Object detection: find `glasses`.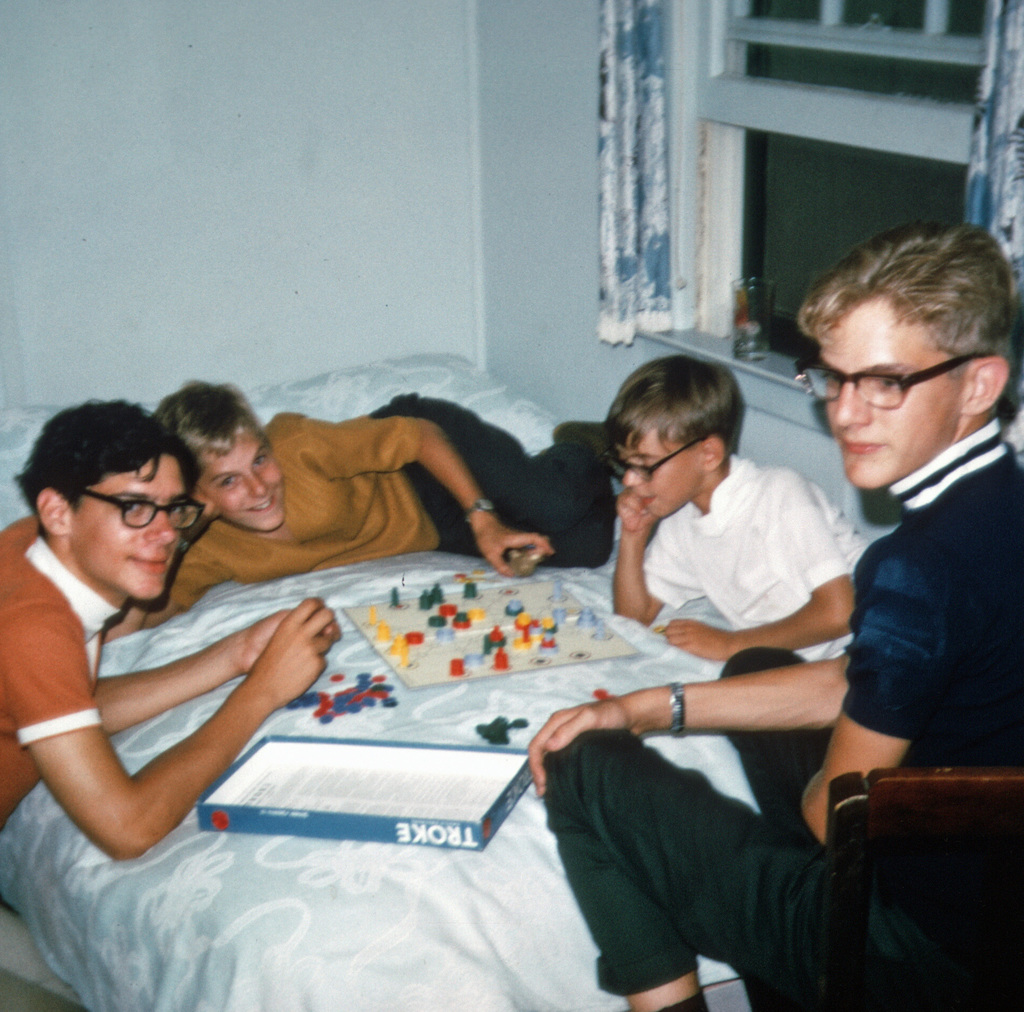
<bbox>605, 435, 714, 481</bbox>.
